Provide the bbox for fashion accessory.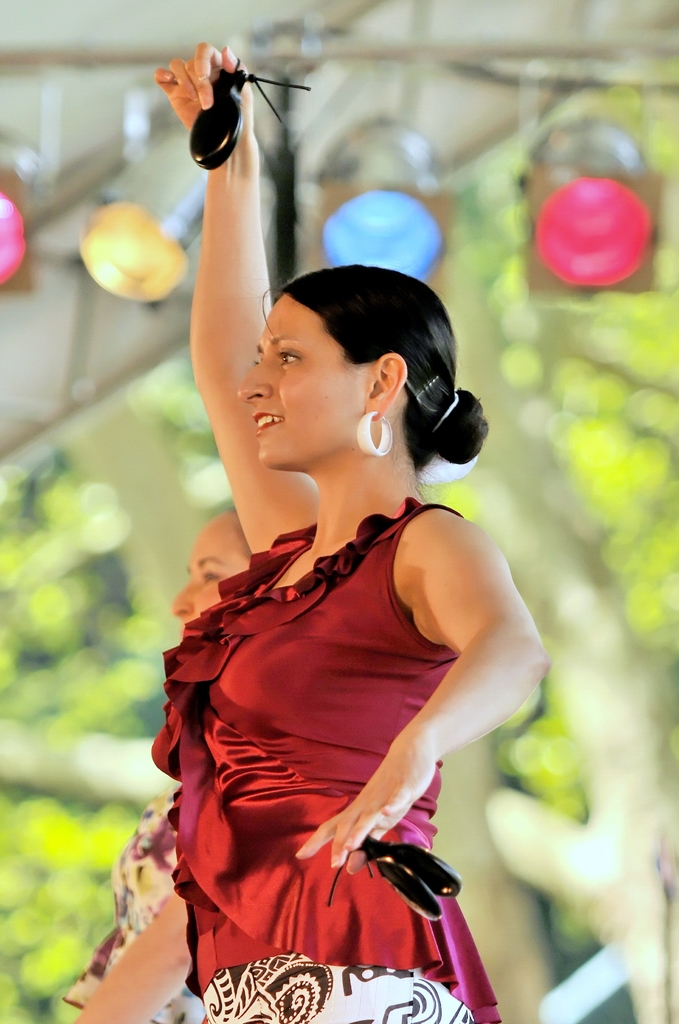
(left=414, top=390, right=479, bottom=487).
